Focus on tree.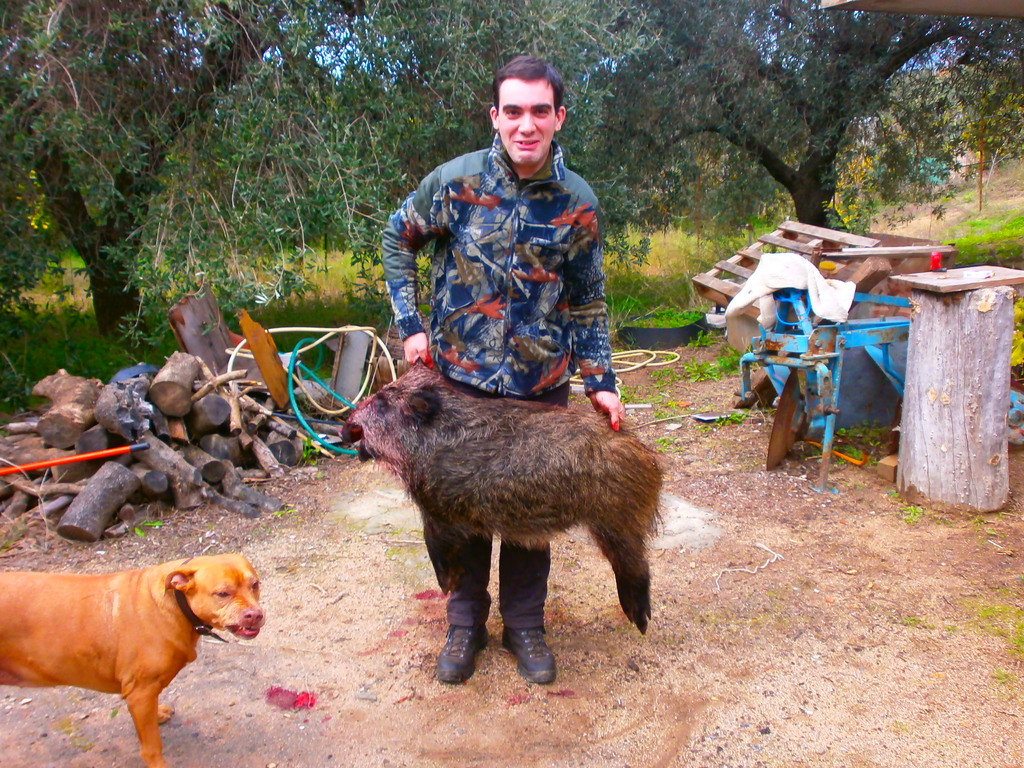
Focused at x1=0, y1=0, x2=272, y2=328.
